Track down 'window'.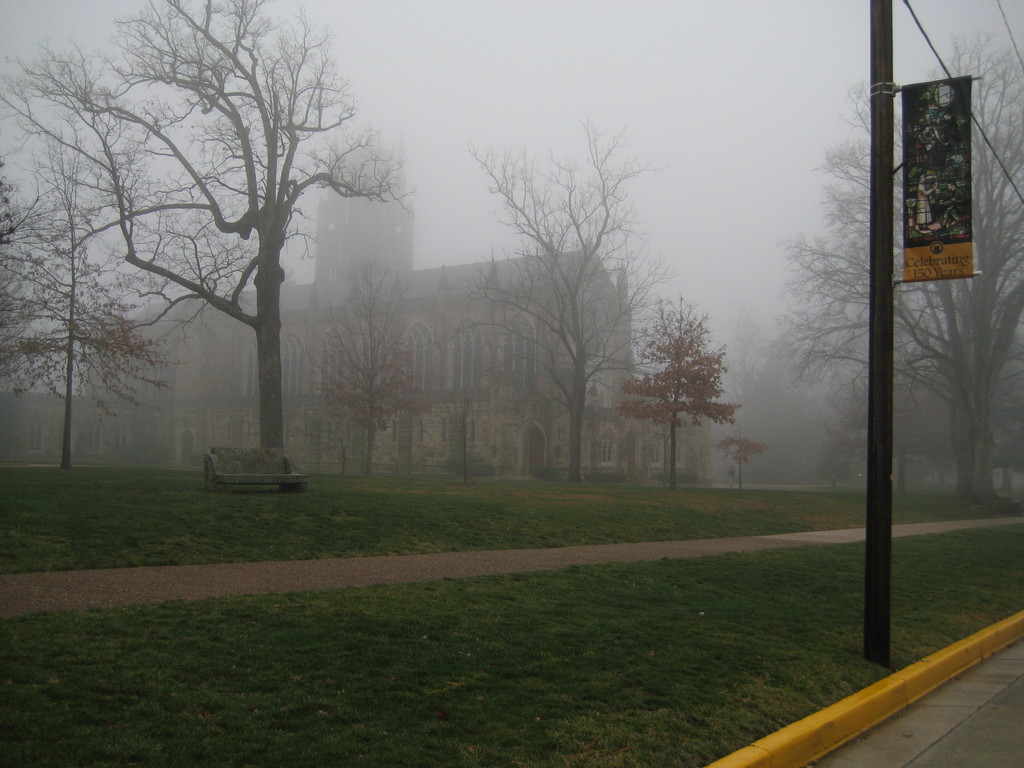
Tracked to Rect(501, 314, 536, 386).
